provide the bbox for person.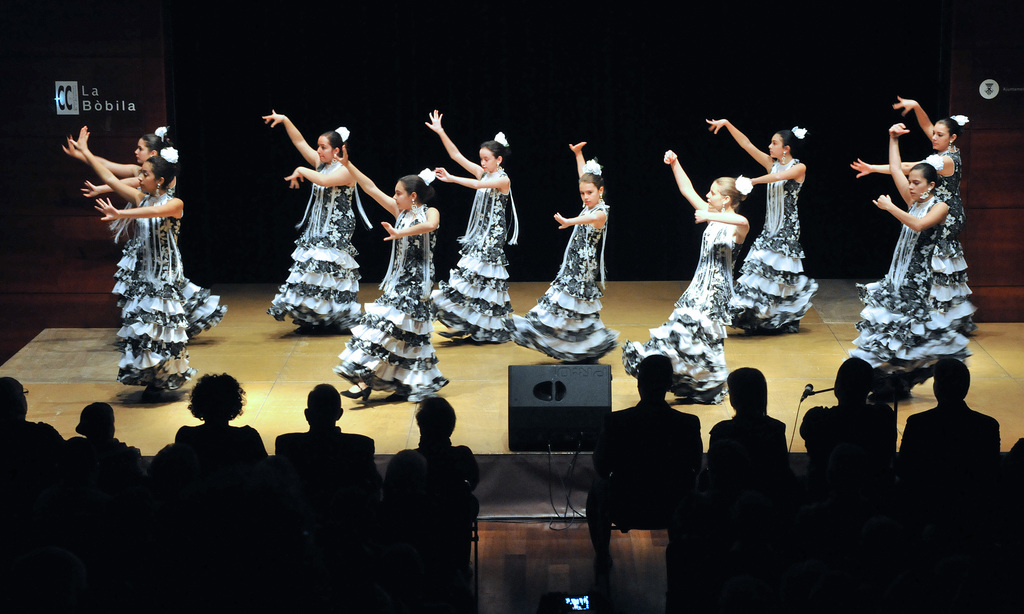
BBox(424, 109, 519, 346).
